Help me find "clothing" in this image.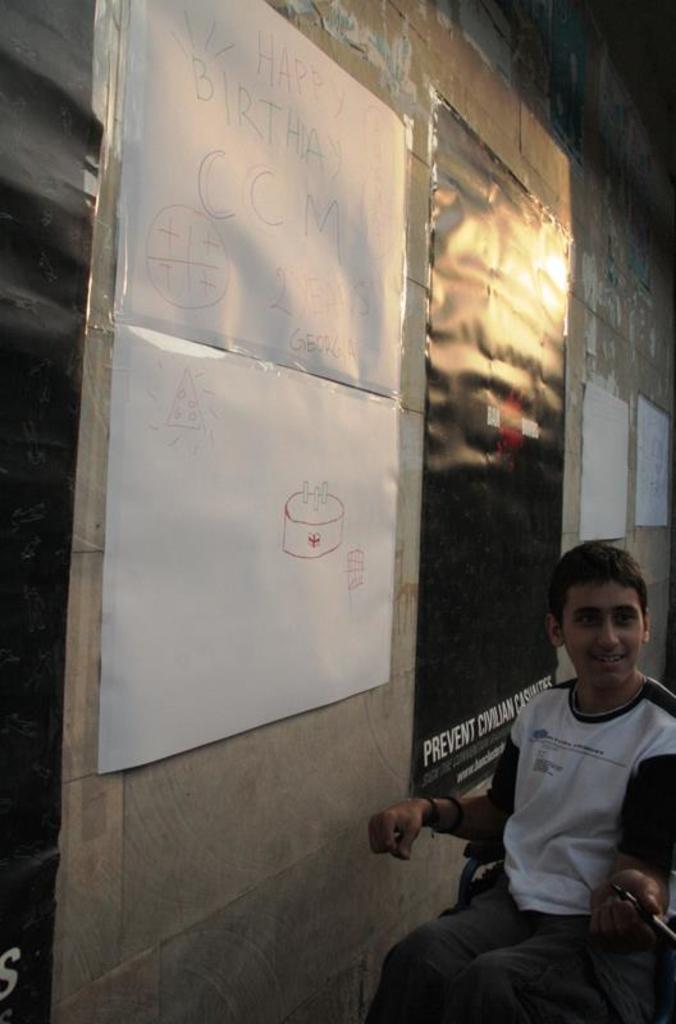
Found it: {"x1": 369, "y1": 654, "x2": 675, "y2": 1023}.
